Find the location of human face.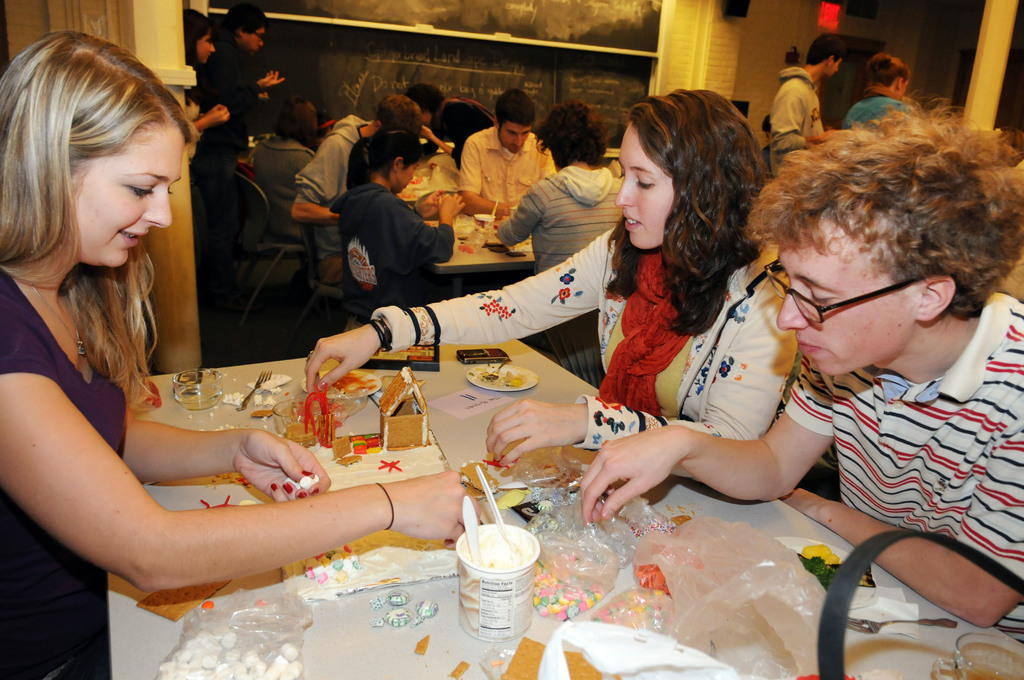
Location: box(775, 219, 918, 376).
